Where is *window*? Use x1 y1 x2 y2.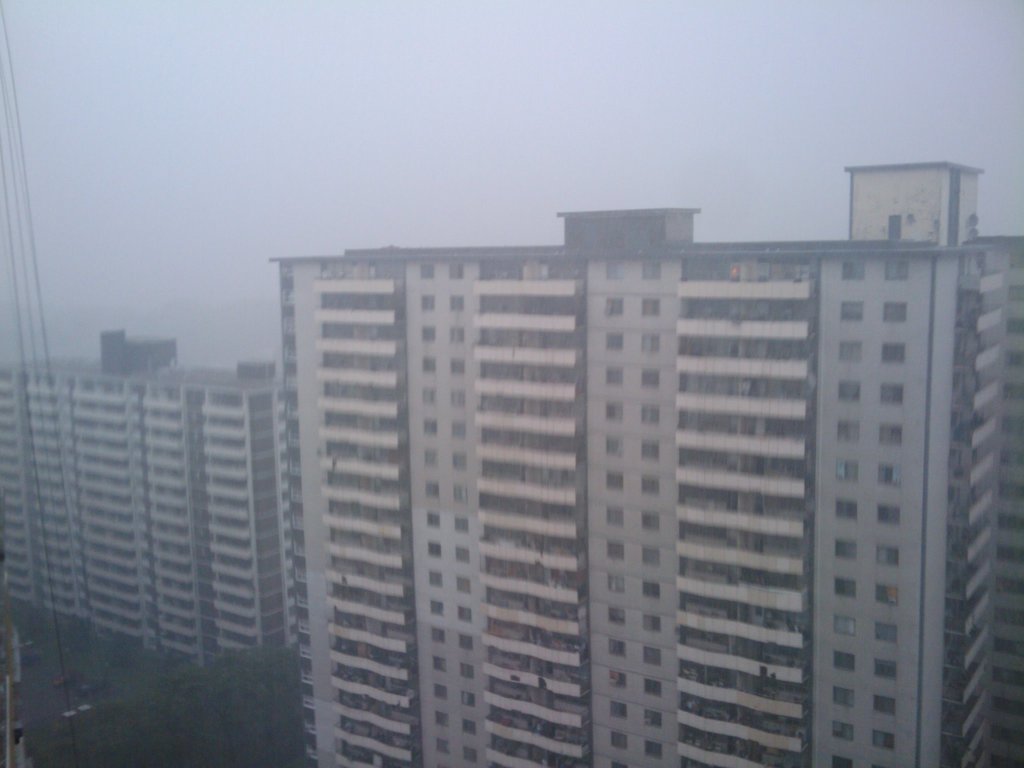
877 504 901 527.
